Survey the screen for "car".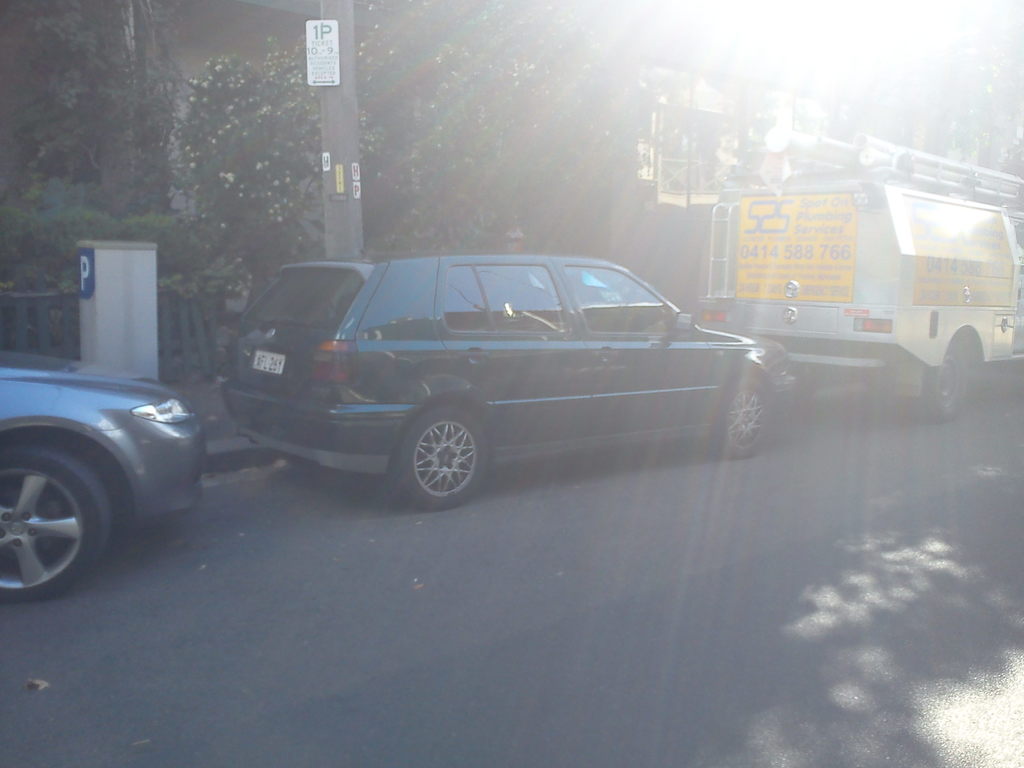
Survey found: [0, 347, 205, 602].
